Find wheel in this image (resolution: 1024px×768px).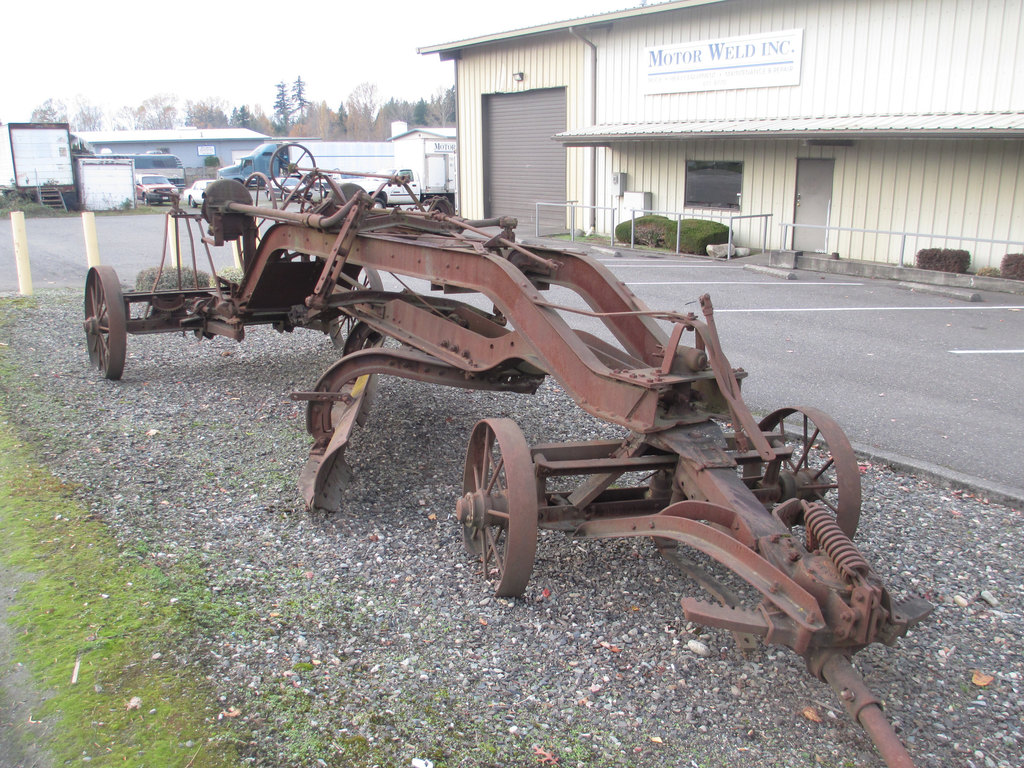
<box>80,262,132,385</box>.
